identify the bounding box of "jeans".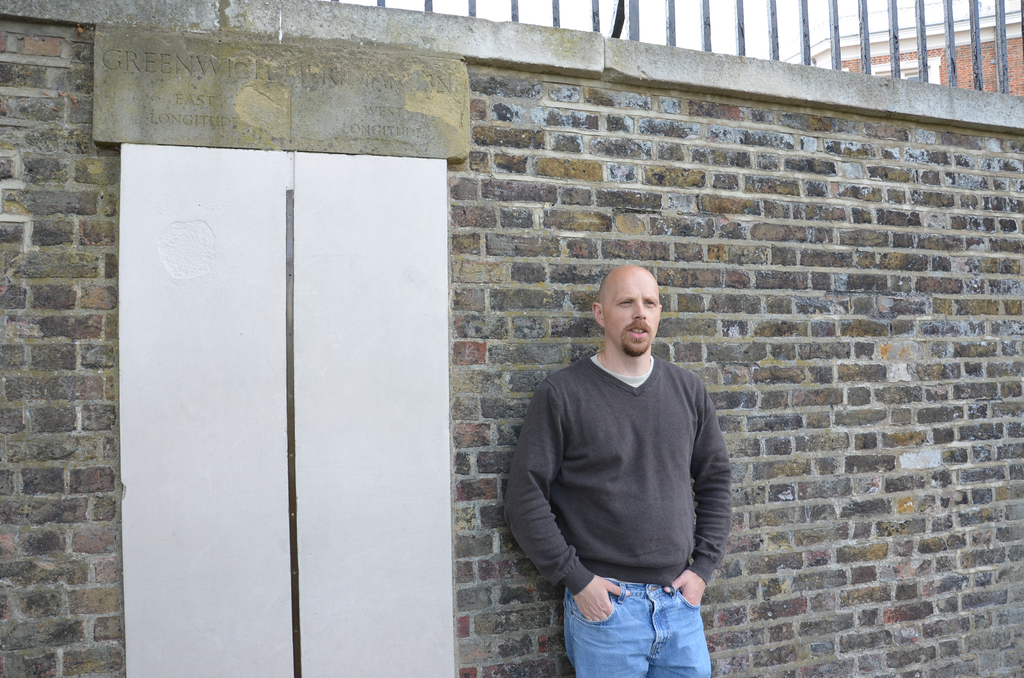
x1=557 y1=578 x2=711 y2=677.
